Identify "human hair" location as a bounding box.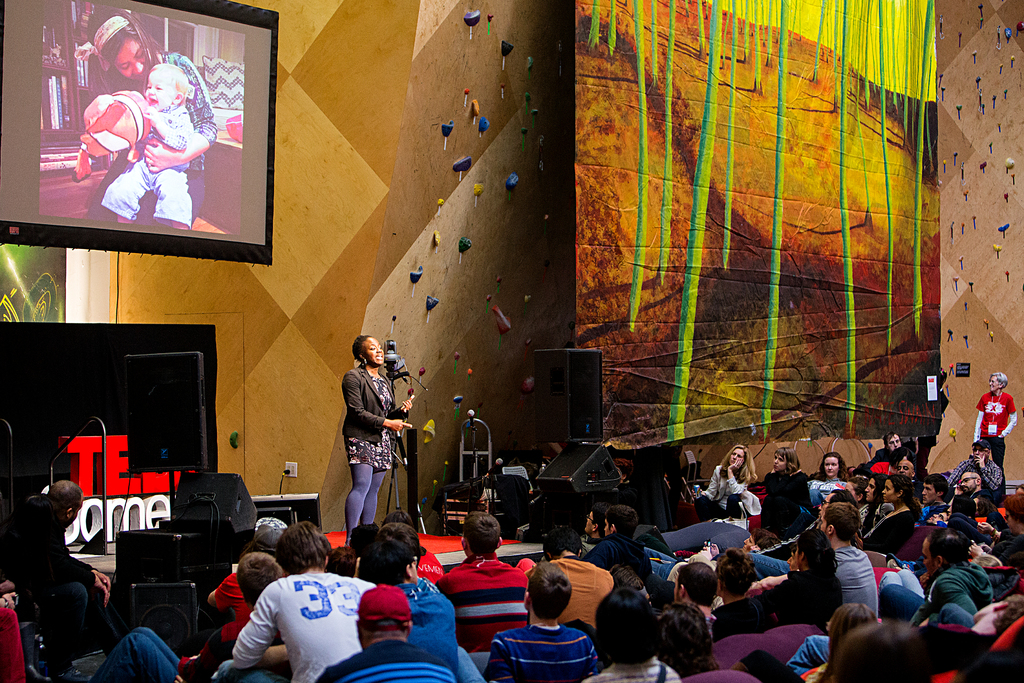
x1=325 y1=545 x2=357 y2=577.
